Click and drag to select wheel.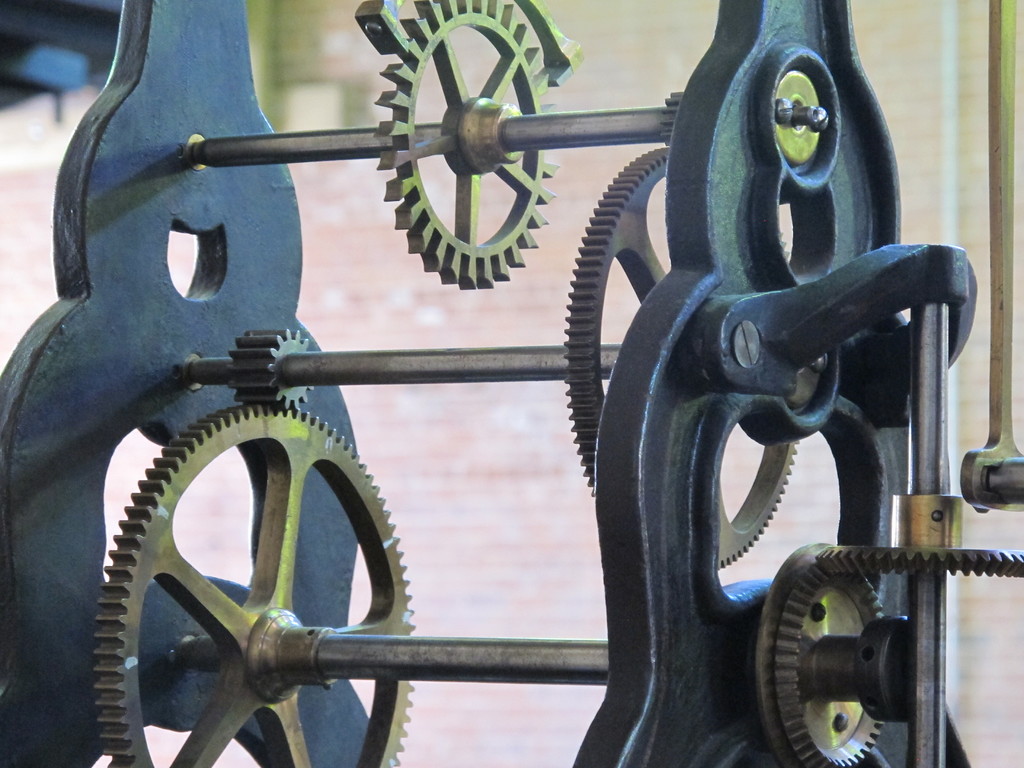
Selection: 82,401,422,767.
